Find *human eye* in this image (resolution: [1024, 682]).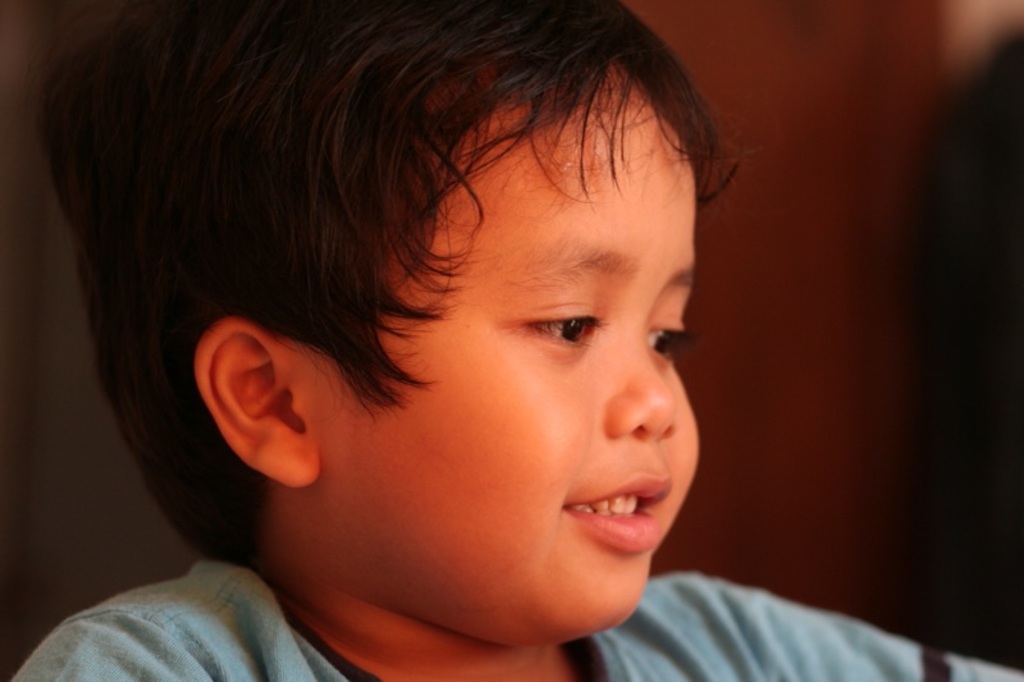
(left=646, top=305, right=696, bottom=365).
